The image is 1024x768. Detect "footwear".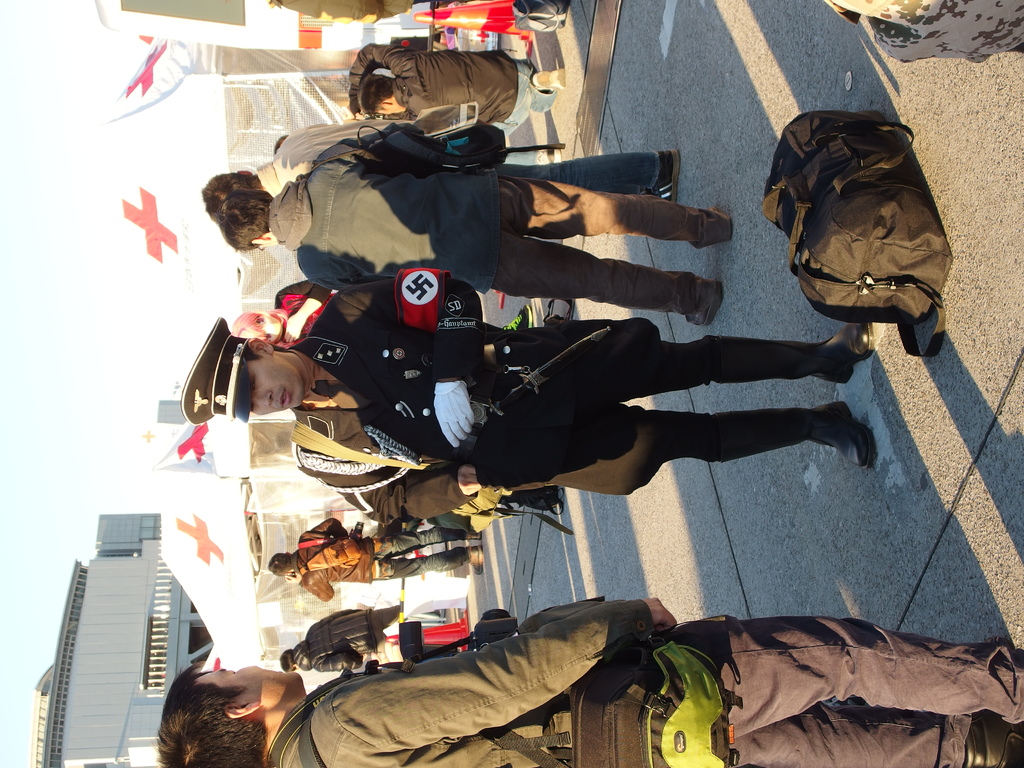
Detection: 964,713,1023,767.
